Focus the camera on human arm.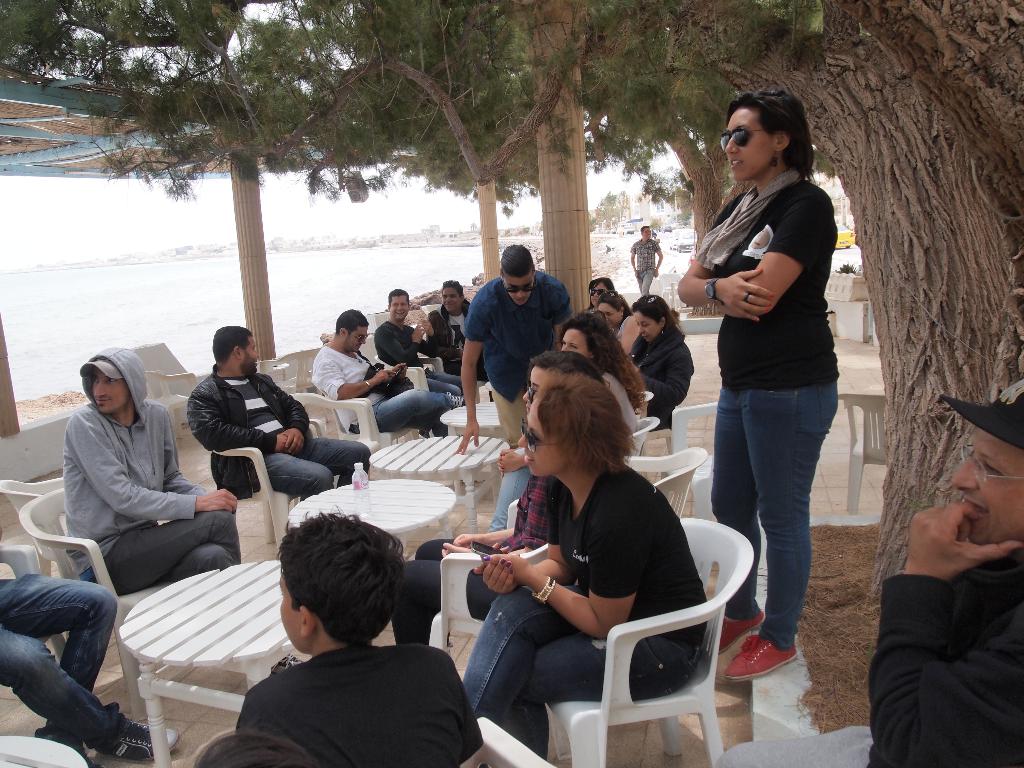
Focus region: 420, 314, 437, 356.
